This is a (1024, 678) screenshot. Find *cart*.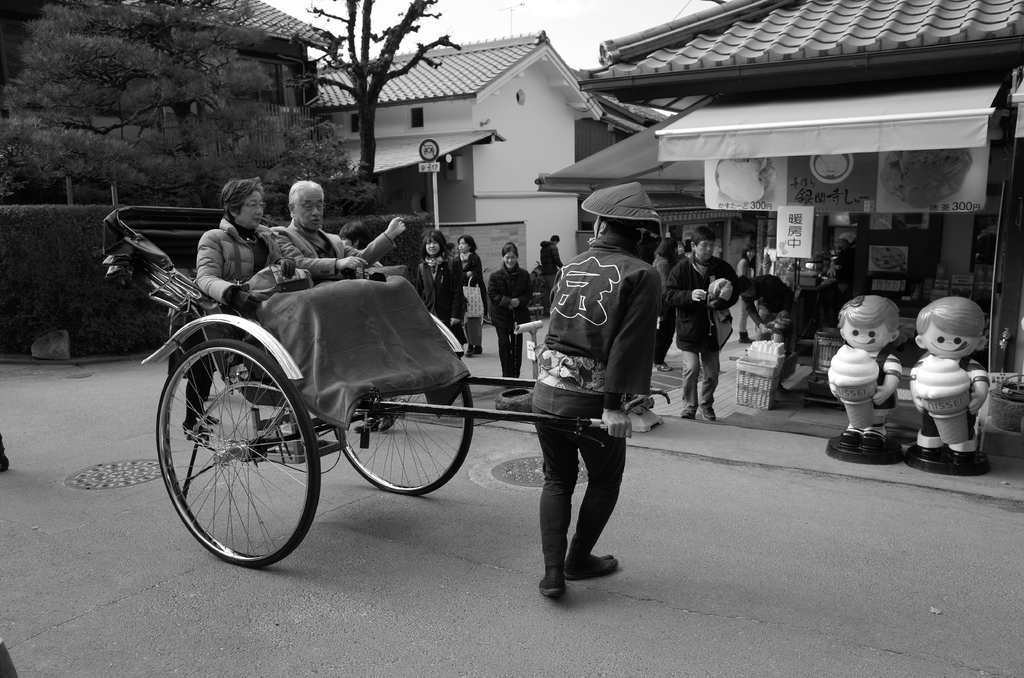
Bounding box: [104, 204, 669, 567].
